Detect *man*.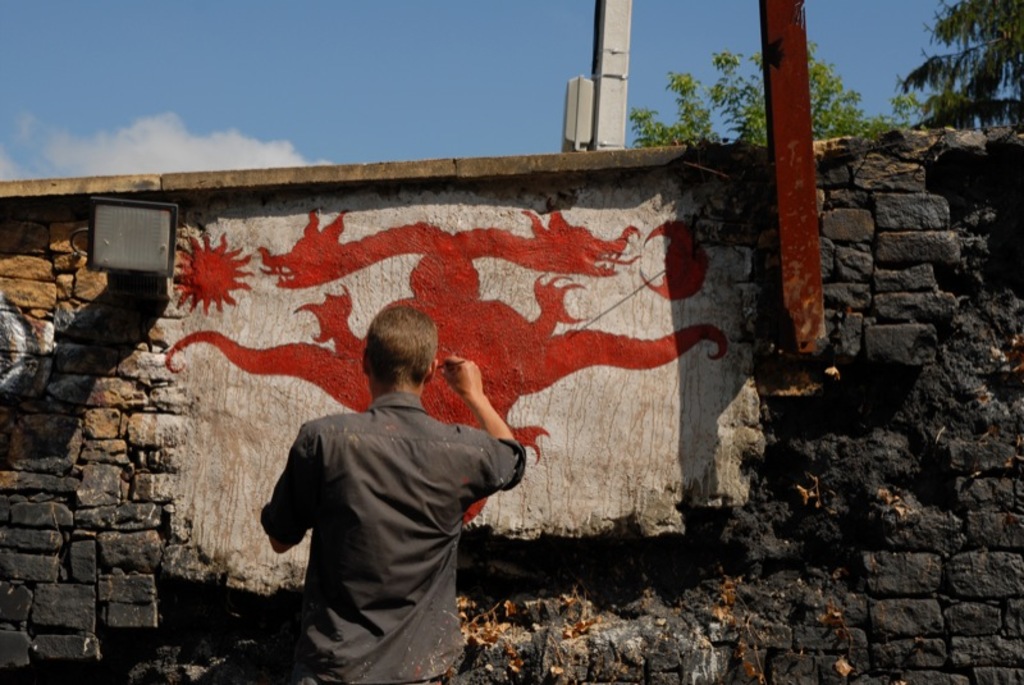
Detected at [256, 323, 543, 656].
